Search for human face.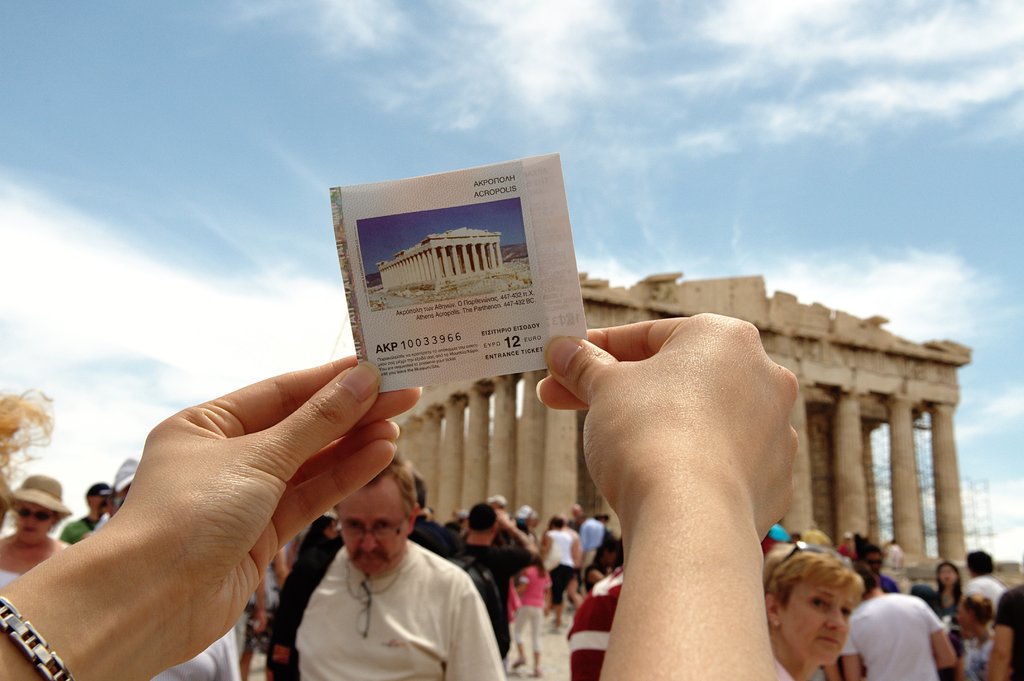
Found at detection(783, 575, 851, 666).
